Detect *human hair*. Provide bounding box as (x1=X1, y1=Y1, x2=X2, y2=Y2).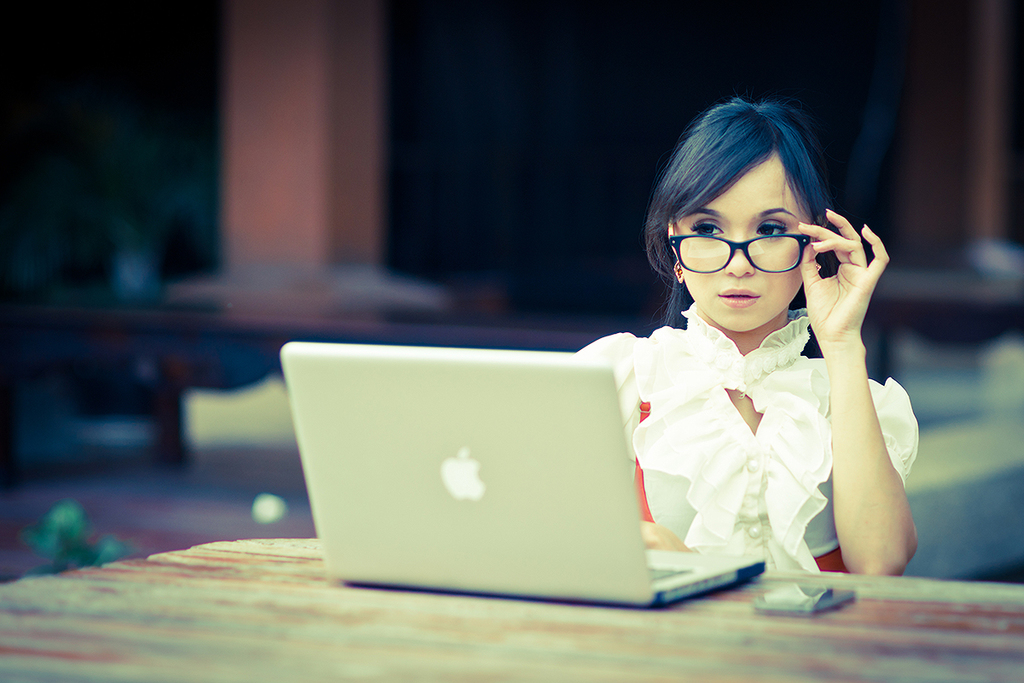
(x1=631, y1=79, x2=858, y2=365).
